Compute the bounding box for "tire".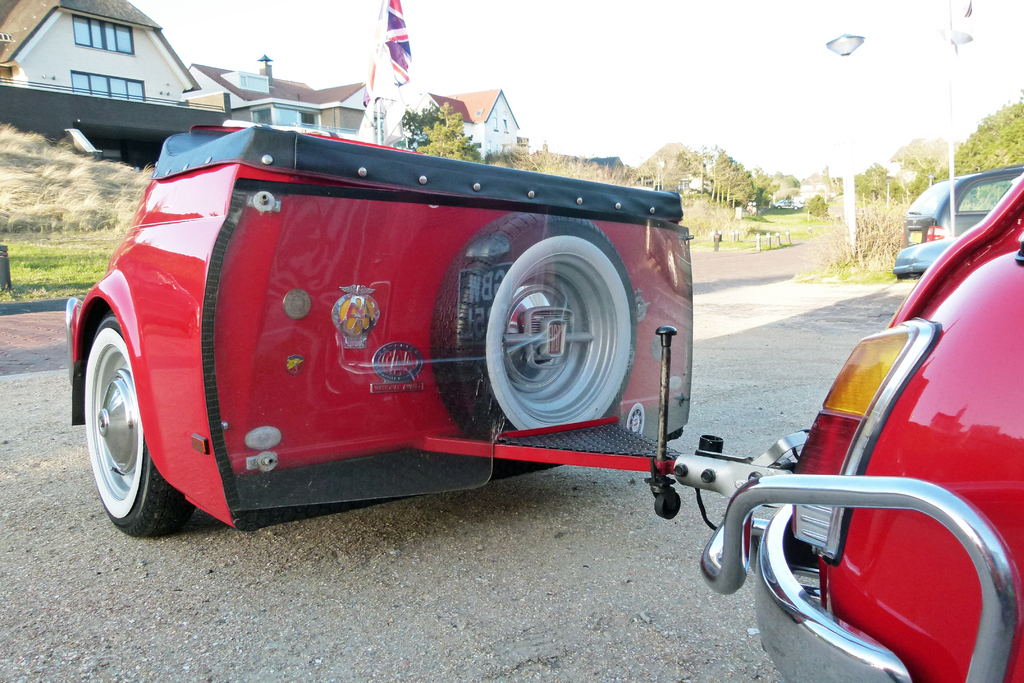
pyautogui.locateOnScreen(77, 303, 184, 541).
